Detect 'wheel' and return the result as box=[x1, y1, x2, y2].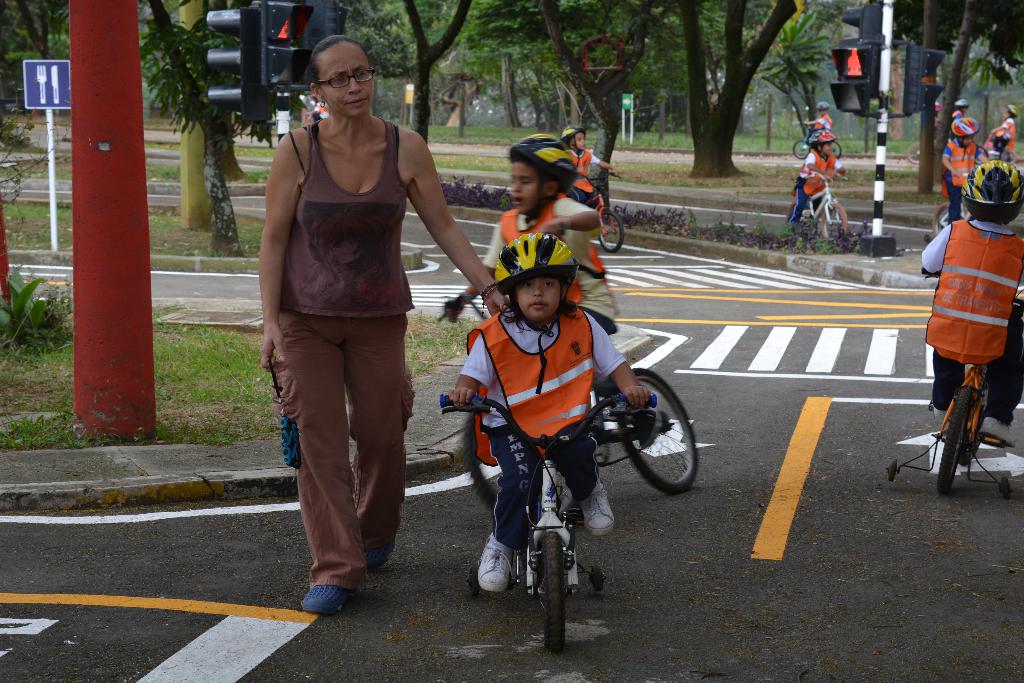
box=[976, 143, 989, 165].
